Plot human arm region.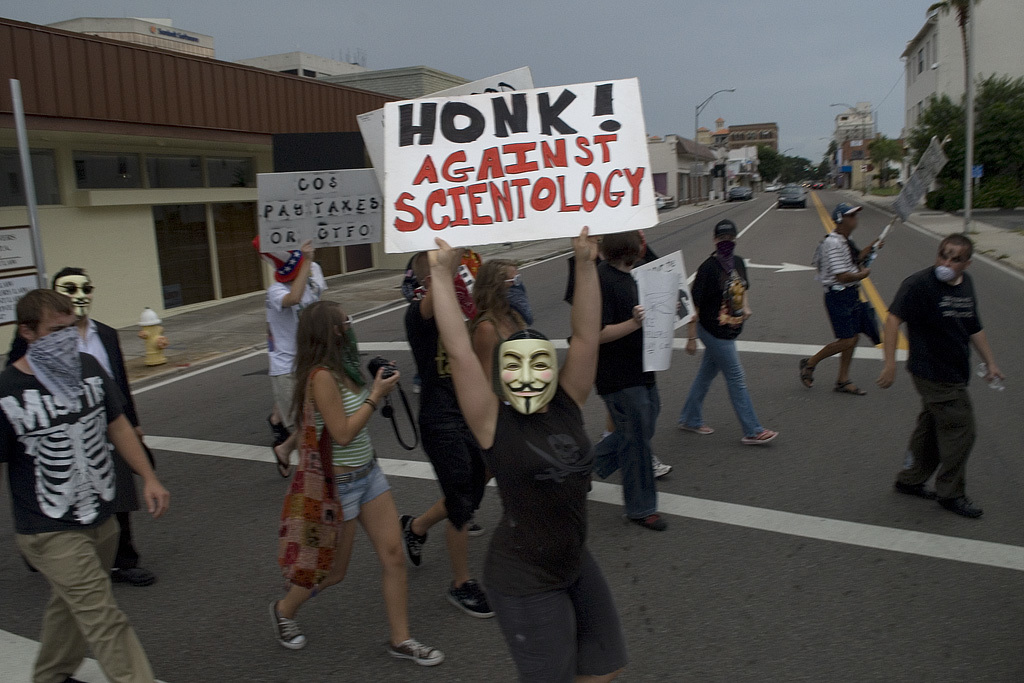
Plotted at rect(316, 362, 397, 447).
